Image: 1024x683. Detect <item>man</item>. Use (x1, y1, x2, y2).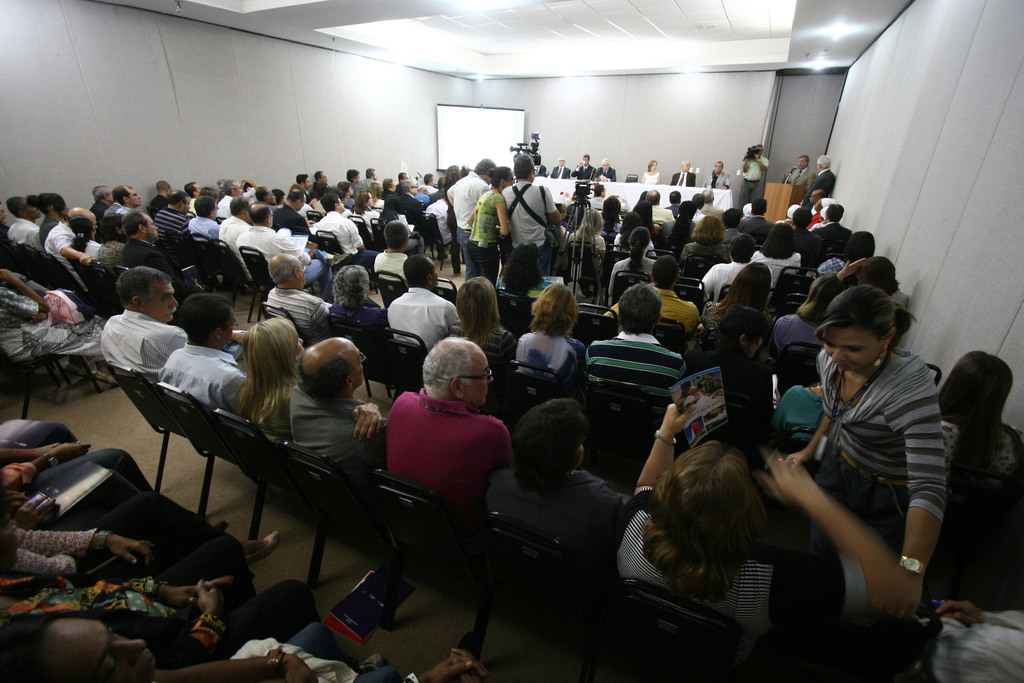
(584, 287, 689, 399).
